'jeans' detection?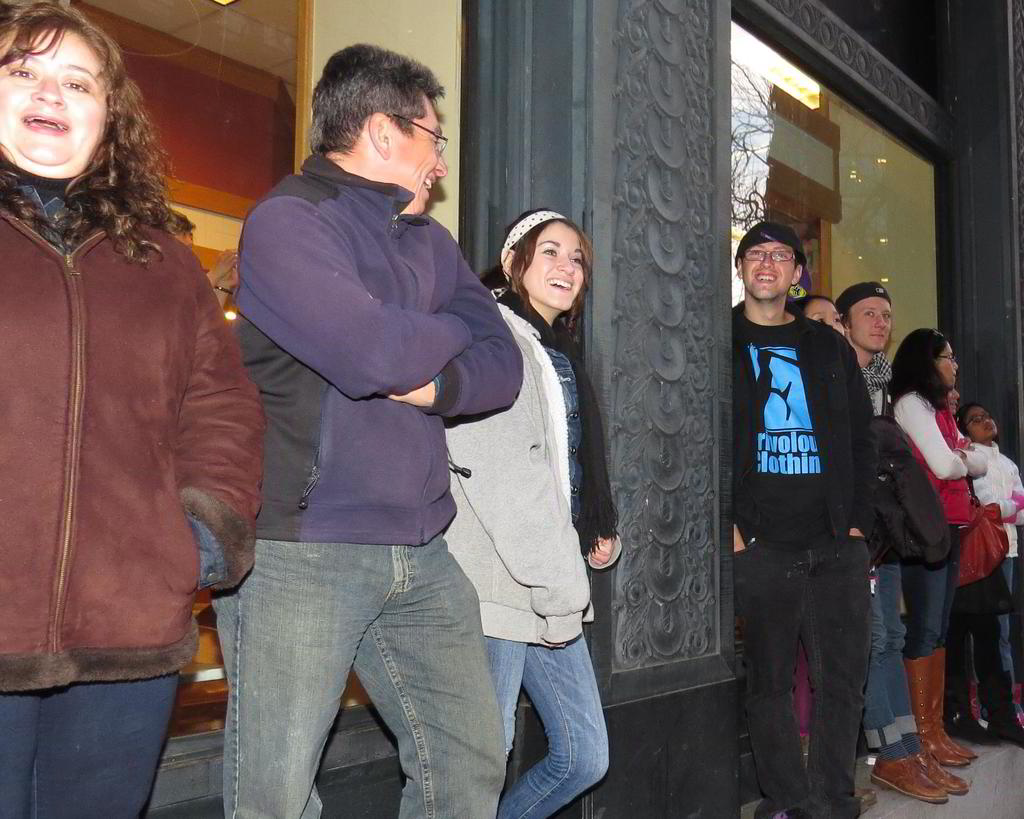
l=485, t=637, r=602, b=818
